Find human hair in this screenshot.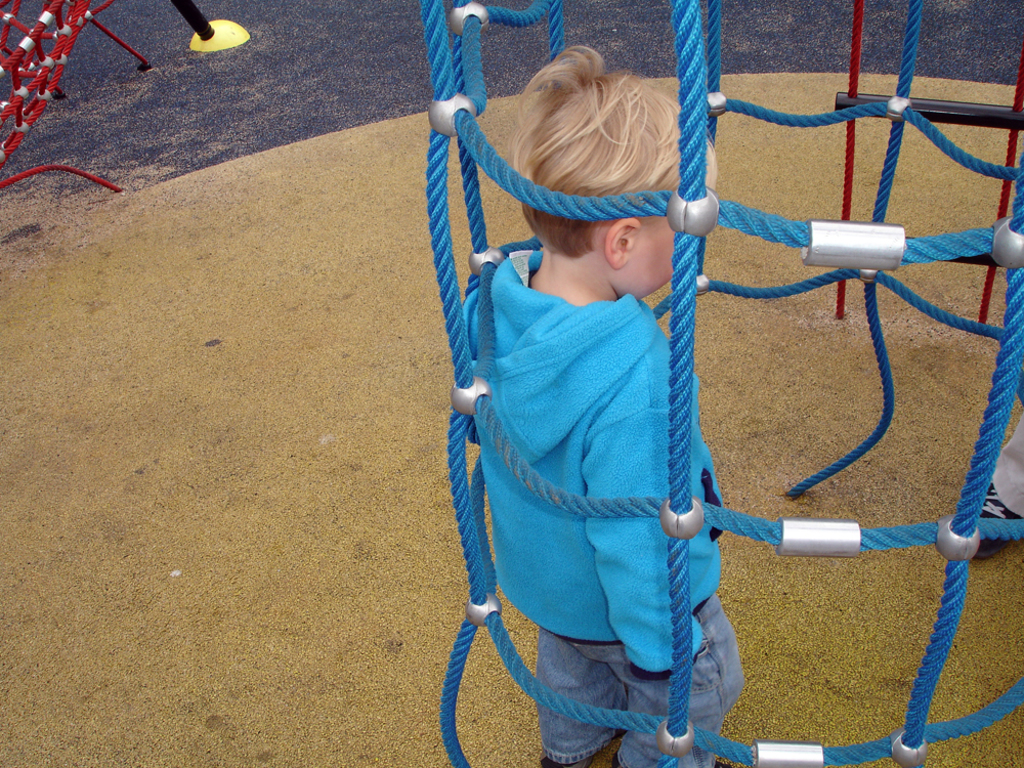
The bounding box for human hair is (509, 44, 722, 265).
